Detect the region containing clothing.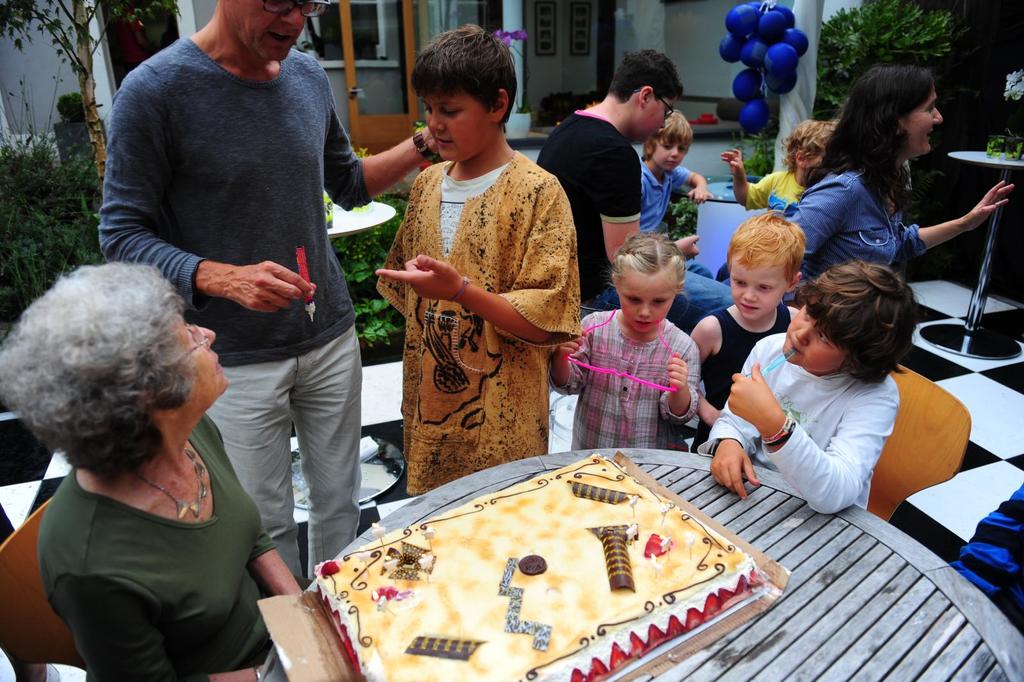
(686, 330, 899, 510).
